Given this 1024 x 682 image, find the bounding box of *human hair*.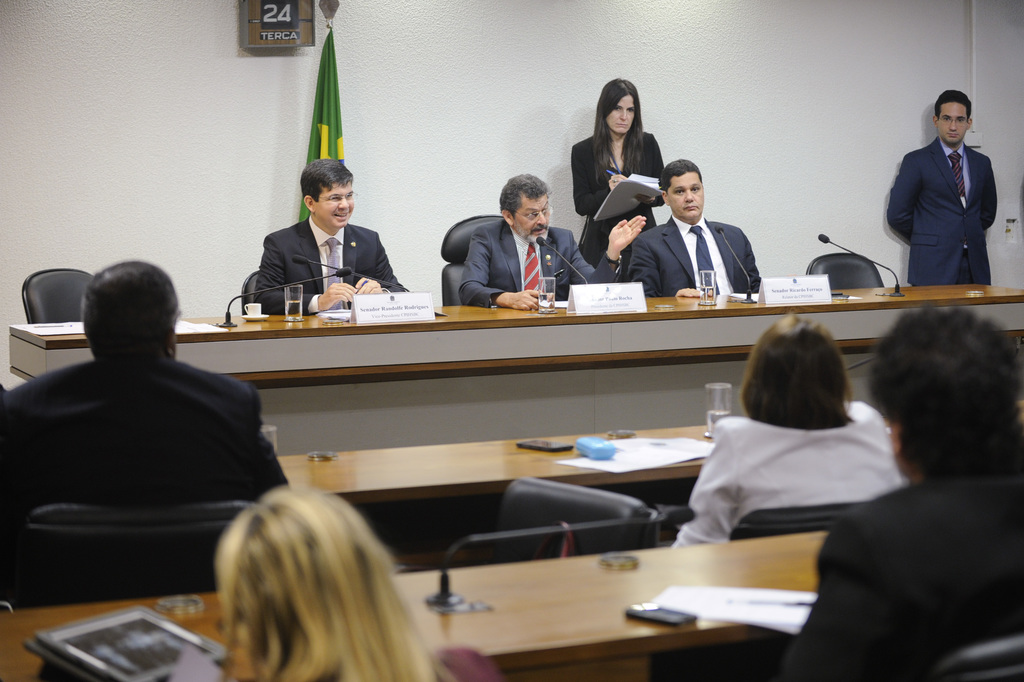
(x1=662, y1=158, x2=702, y2=197).
